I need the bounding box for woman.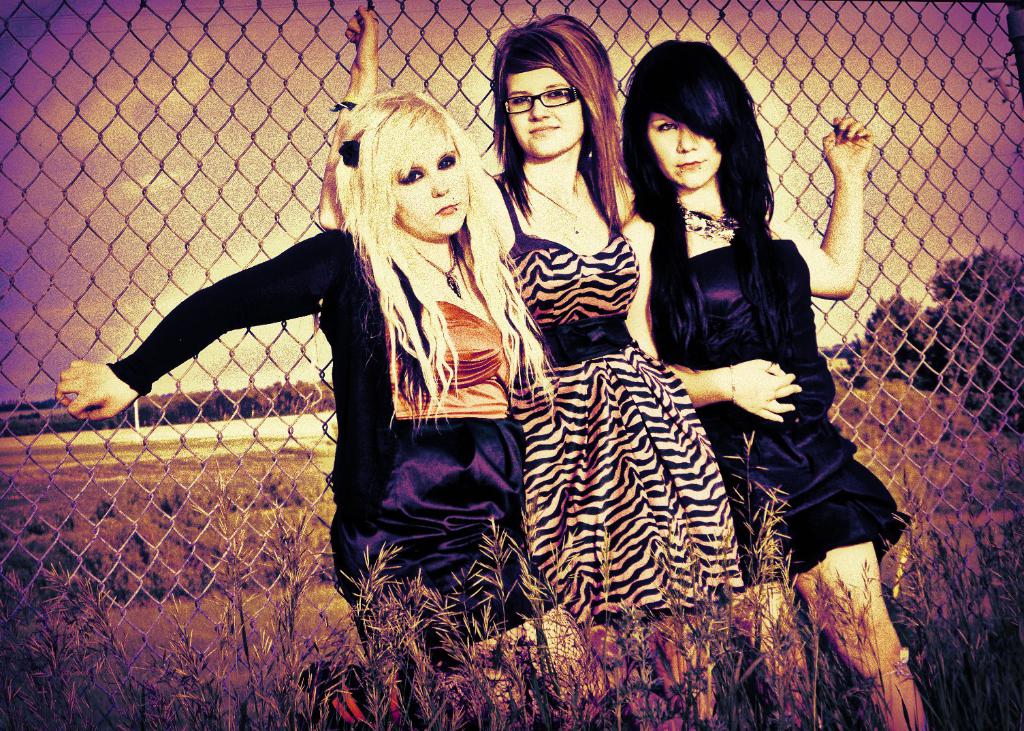
Here it is: rect(45, 87, 611, 704).
